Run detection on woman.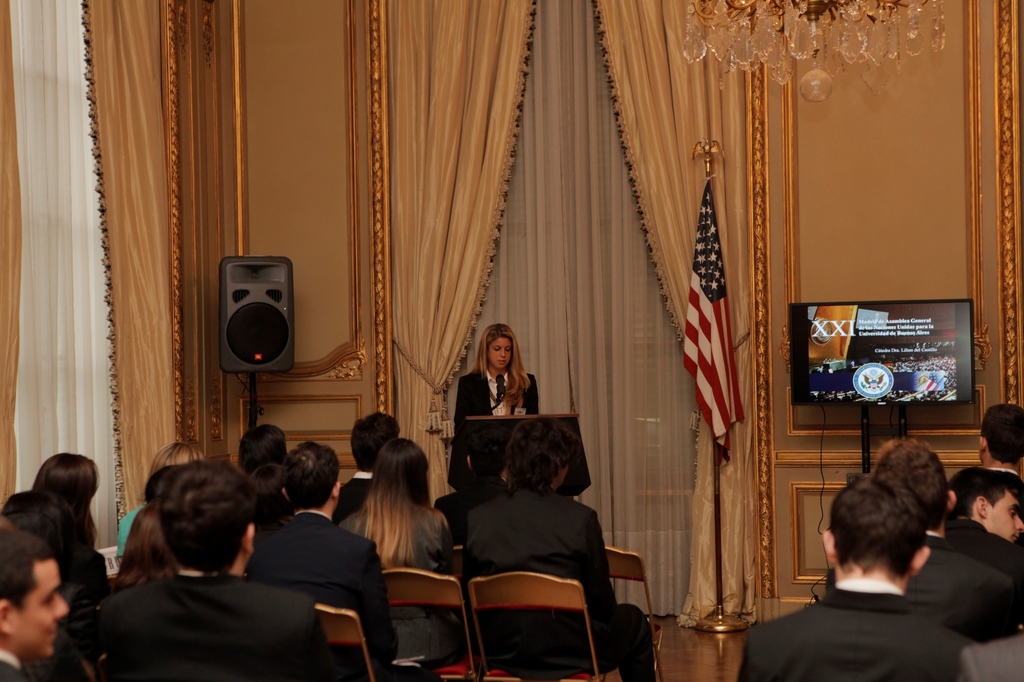
Result: box=[26, 449, 101, 571].
